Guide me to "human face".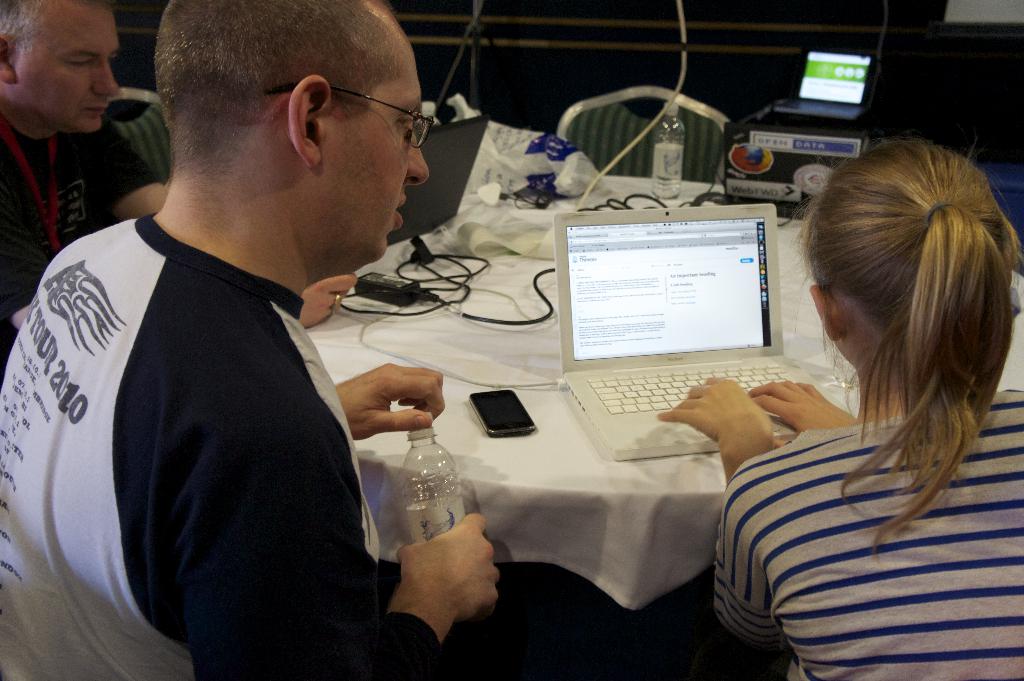
Guidance: (left=17, top=0, right=124, bottom=146).
